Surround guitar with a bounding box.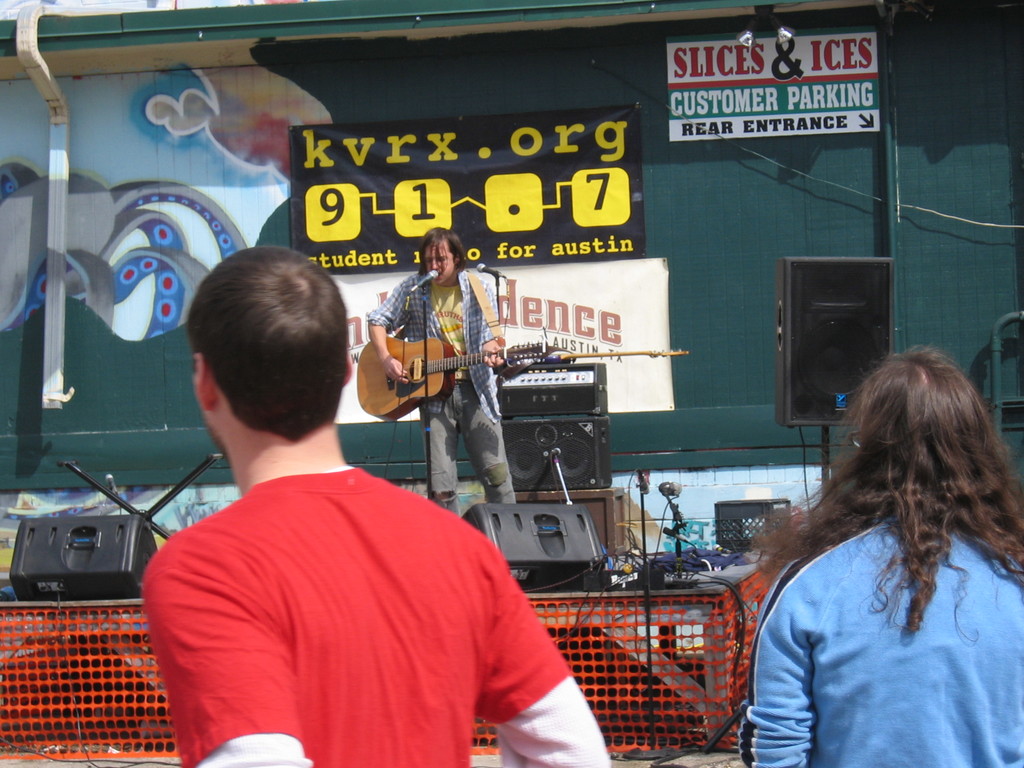
pyautogui.locateOnScreen(517, 343, 689, 364).
